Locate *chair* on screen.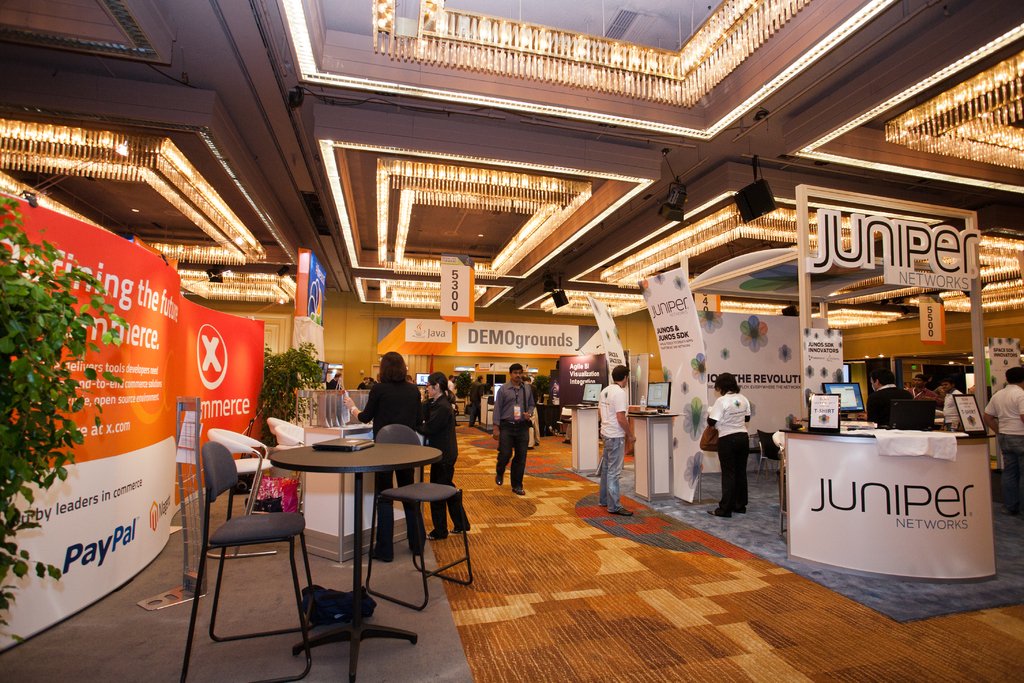
On screen at [554, 406, 573, 438].
